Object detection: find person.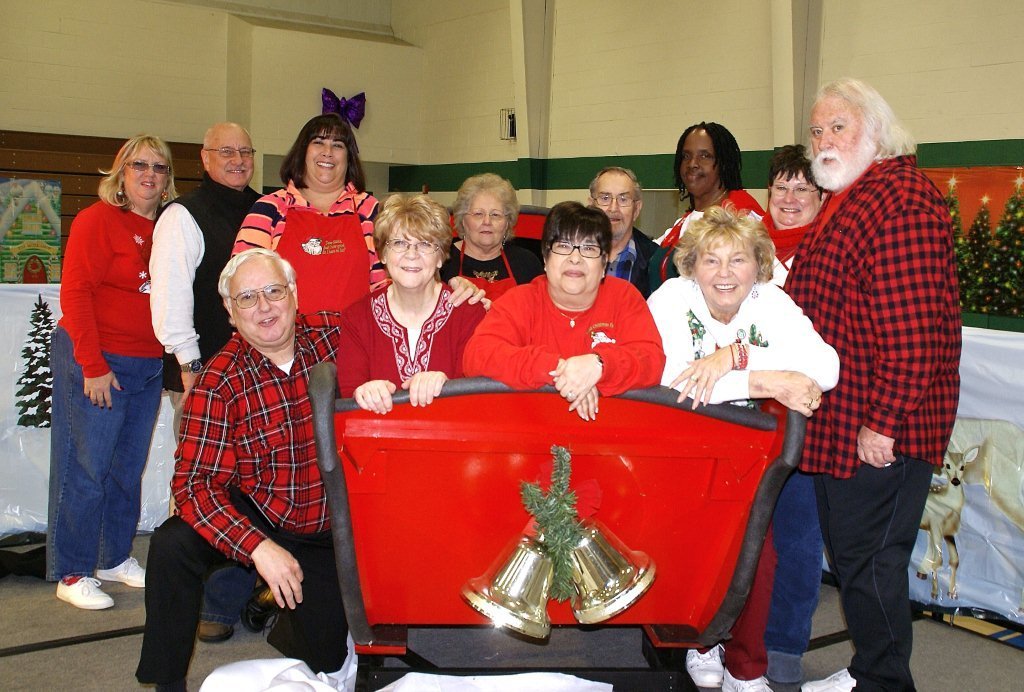
box(661, 120, 782, 276).
